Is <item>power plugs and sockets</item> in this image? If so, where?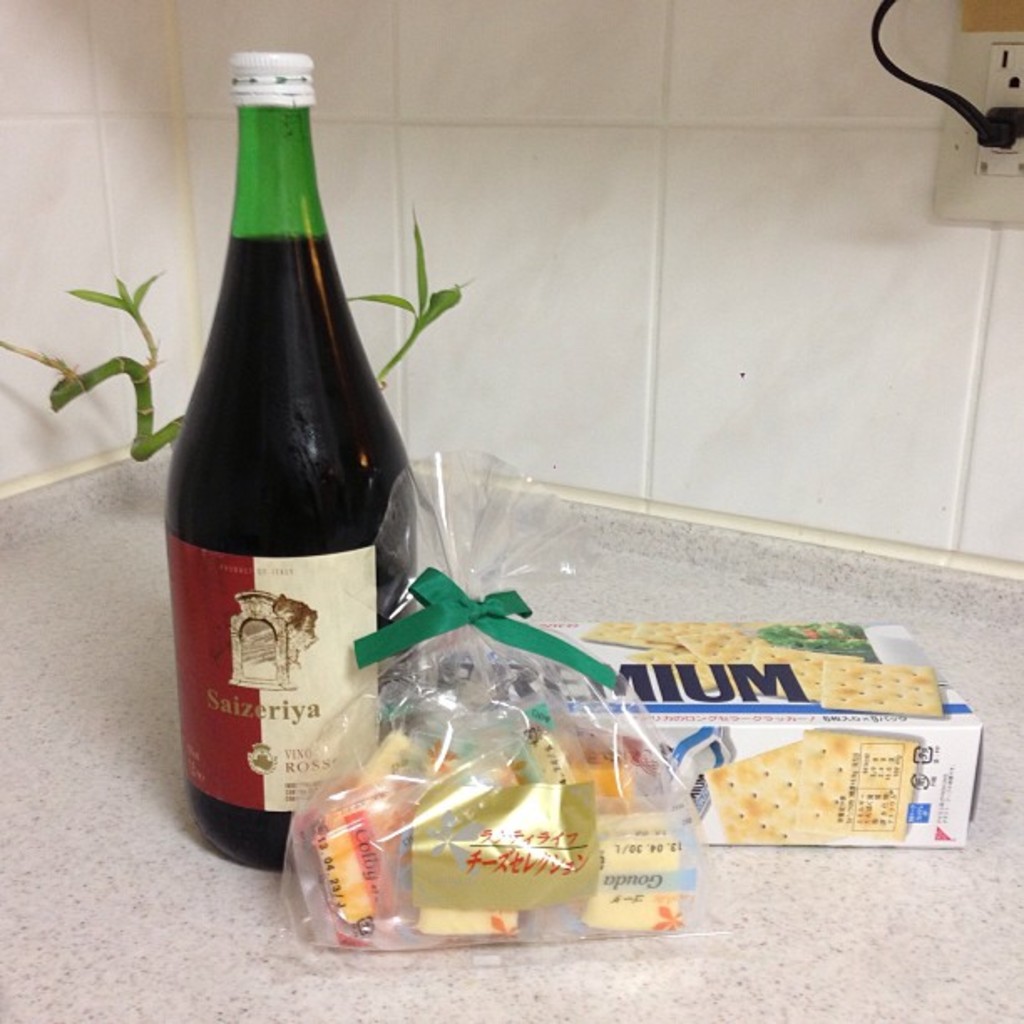
Yes, at pyautogui.locateOnScreen(980, 105, 1017, 149).
